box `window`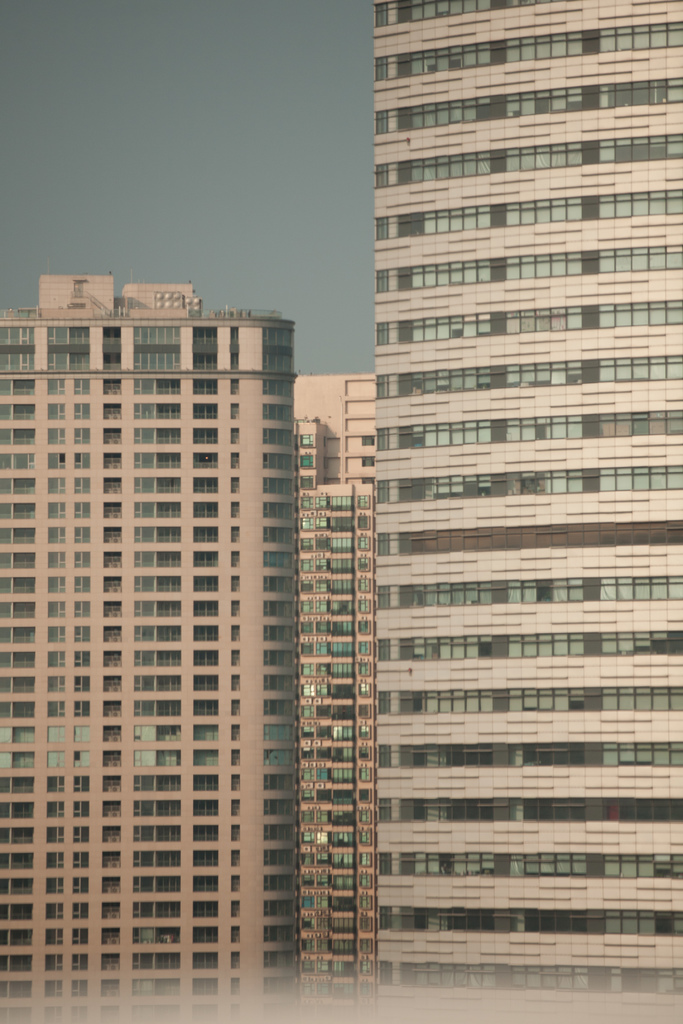
left=194, top=600, right=222, bottom=616
